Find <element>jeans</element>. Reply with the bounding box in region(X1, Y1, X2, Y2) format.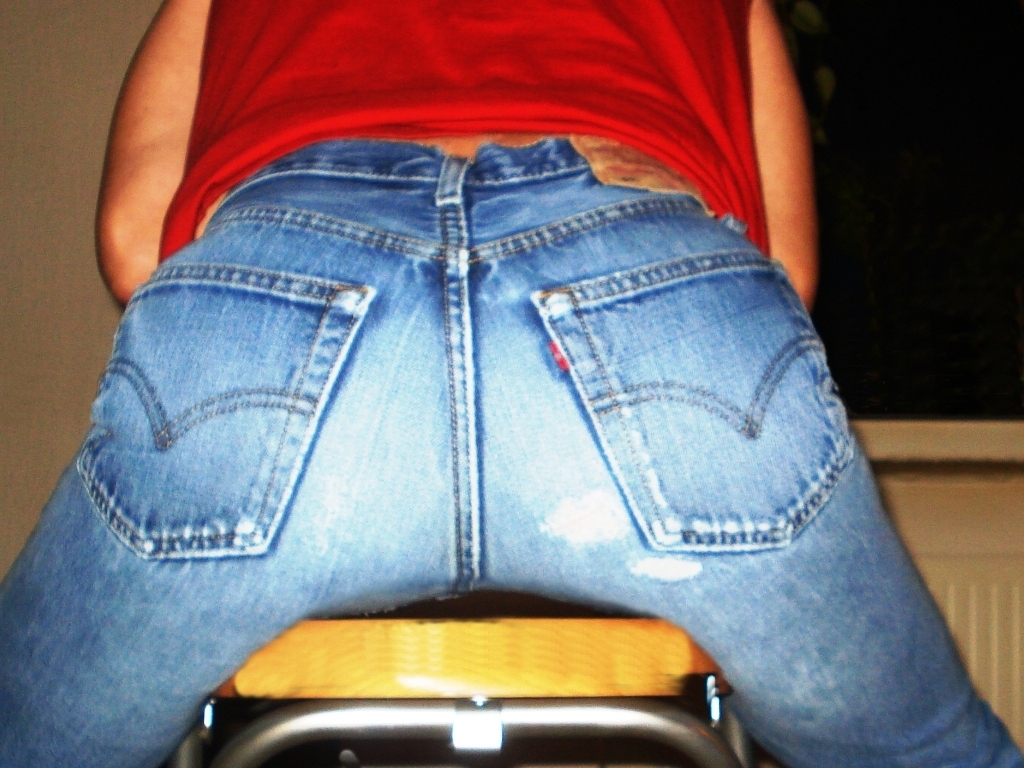
region(0, 124, 1019, 767).
